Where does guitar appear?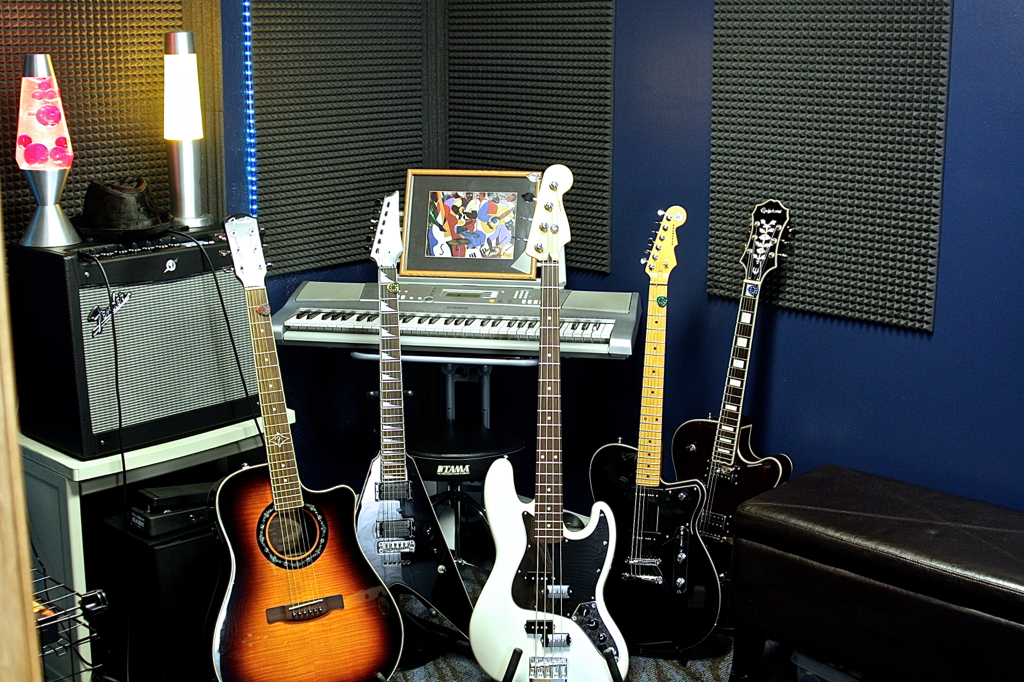
Appears at box=[662, 204, 797, 620].
